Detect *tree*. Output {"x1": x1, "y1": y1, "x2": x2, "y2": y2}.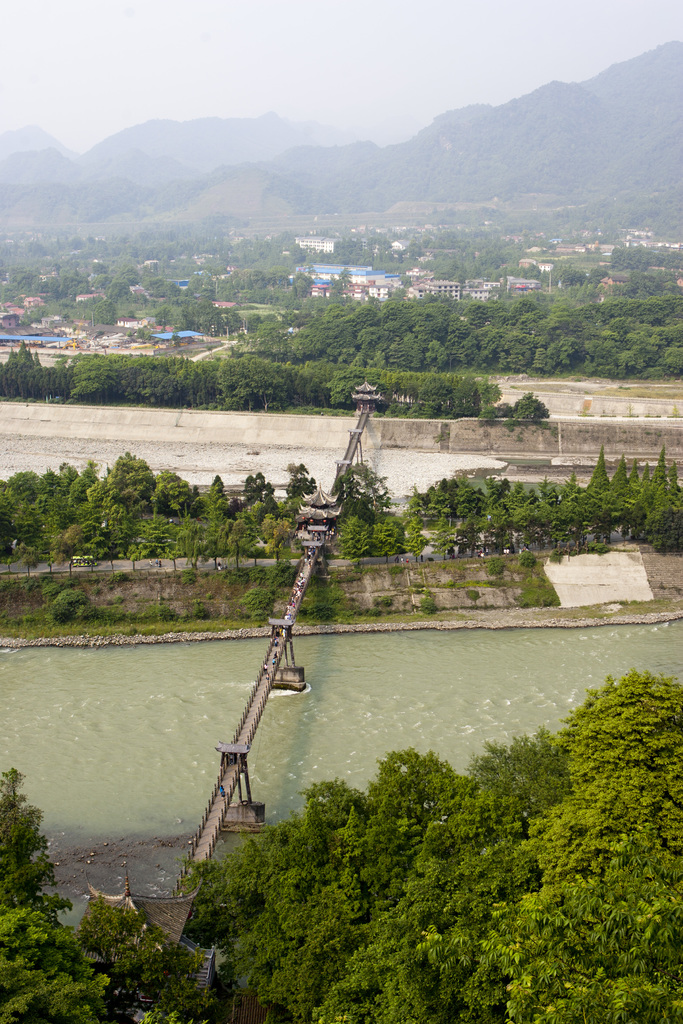
{"x1": 331, "y1": 367, "x2": 390, "y2": 402}.
